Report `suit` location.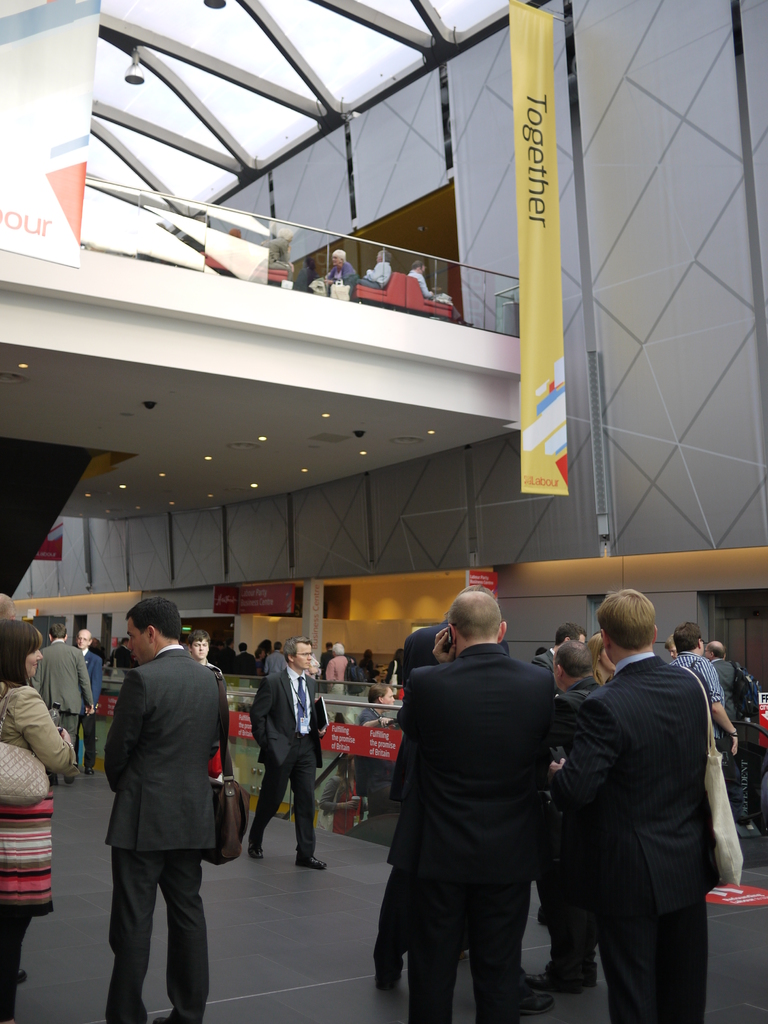
Report: left=708, top=659, right=739, bottom=721.
